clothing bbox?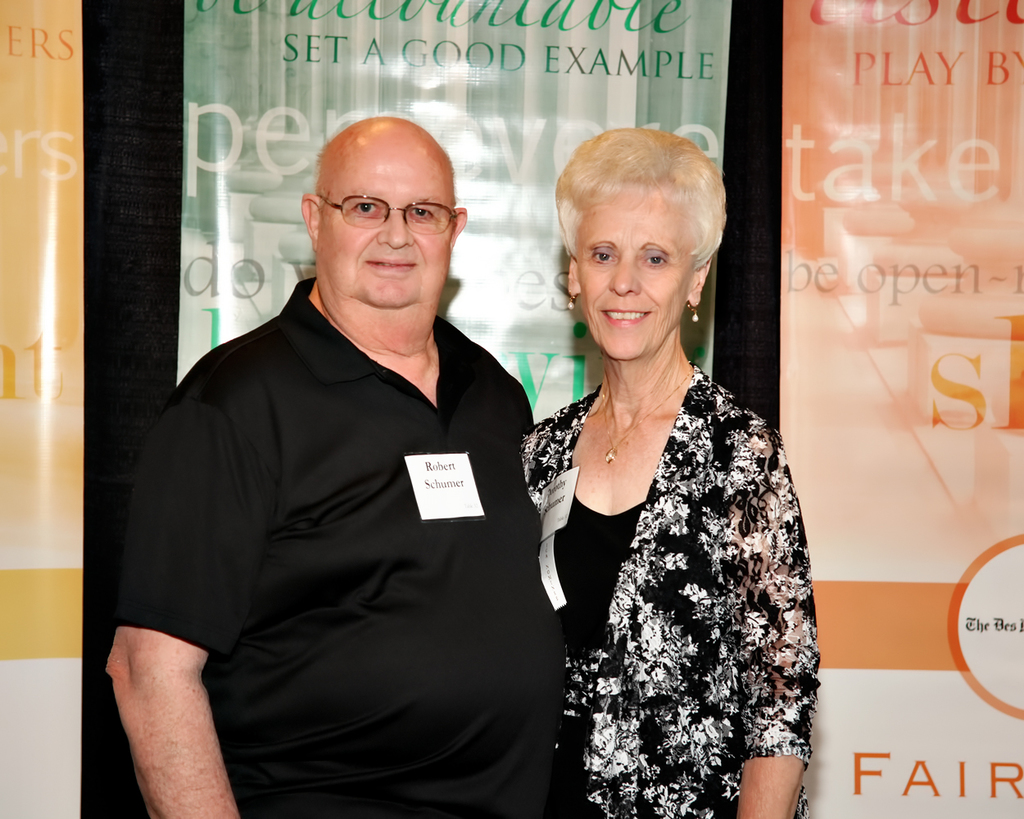
<box>103,283,610,818</box>
